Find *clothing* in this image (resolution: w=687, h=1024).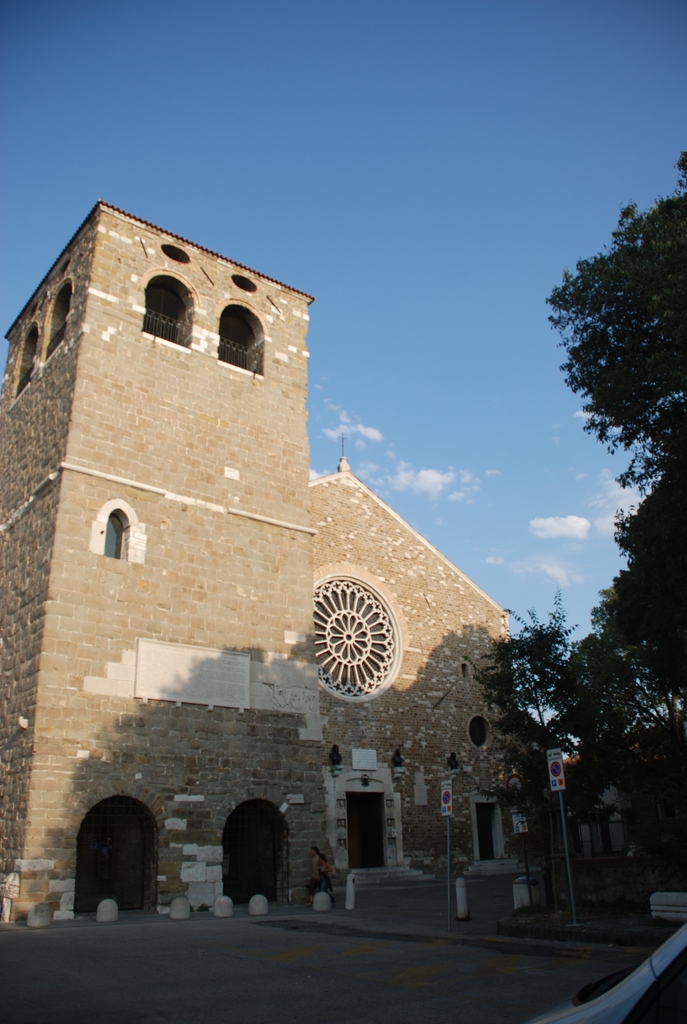
310, 855, 320, 892.
